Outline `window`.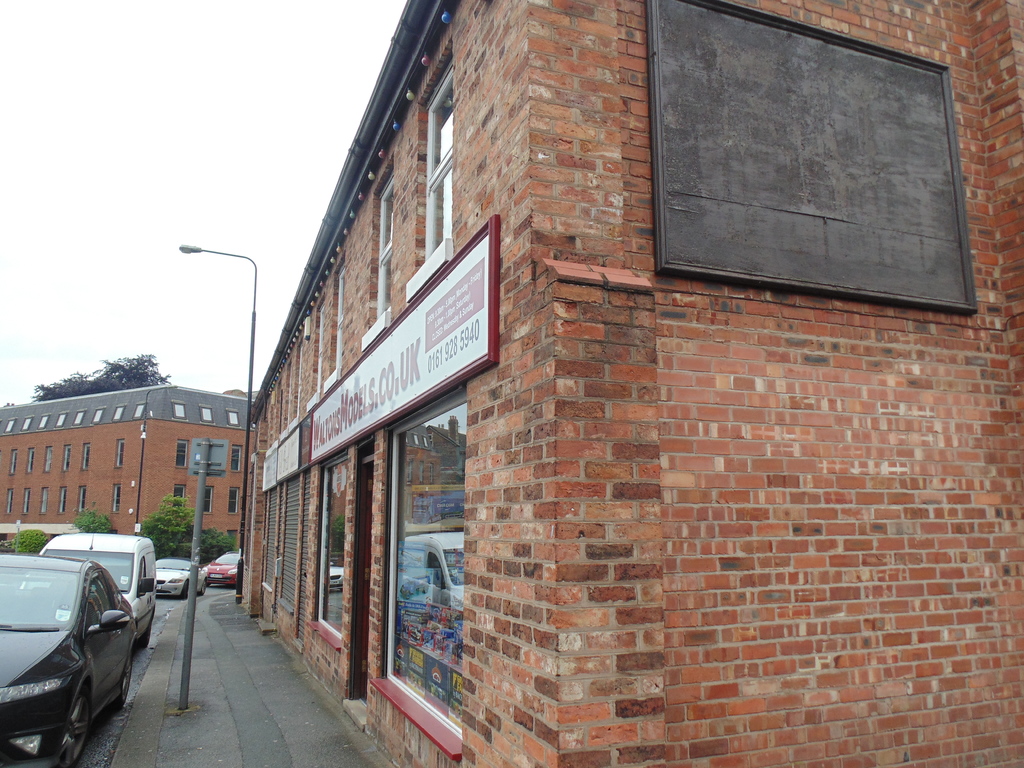
Outline: bbox(305, 294, 326, 406).
